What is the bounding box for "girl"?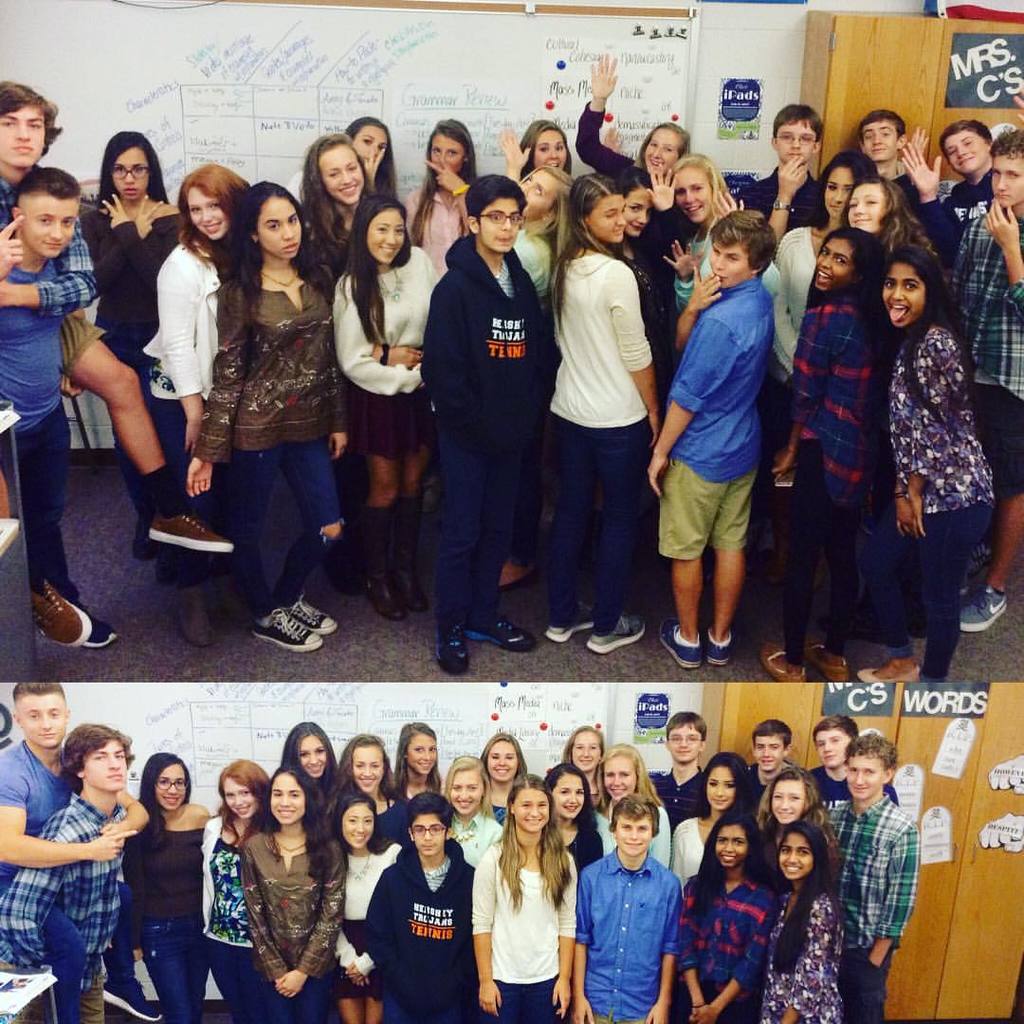
(x1=668, y1=156, x2=781, y2=311).
